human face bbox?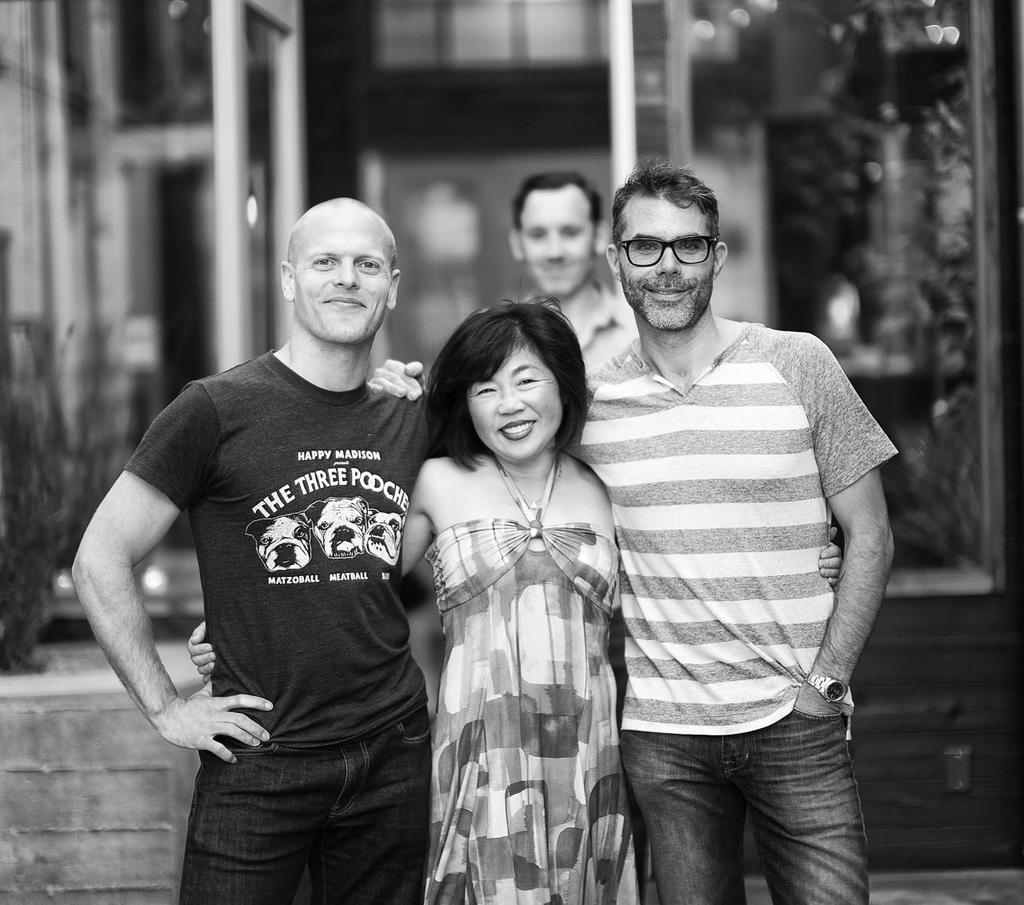
[left=517, top=192, right=596, bottom=301]
